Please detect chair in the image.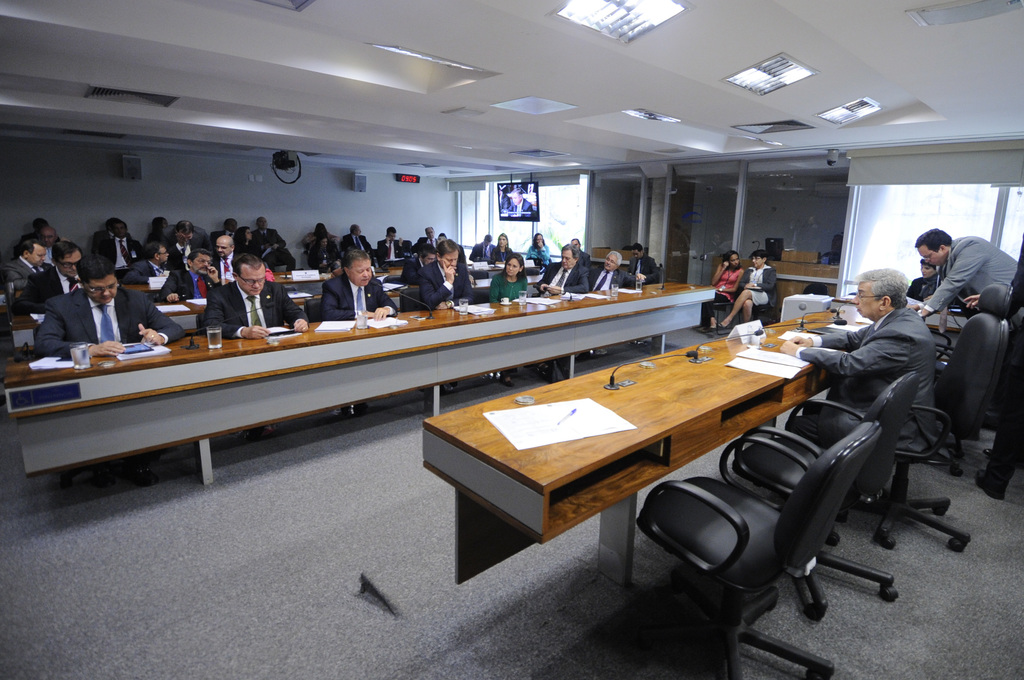
region(824, 233, 846, 263).
